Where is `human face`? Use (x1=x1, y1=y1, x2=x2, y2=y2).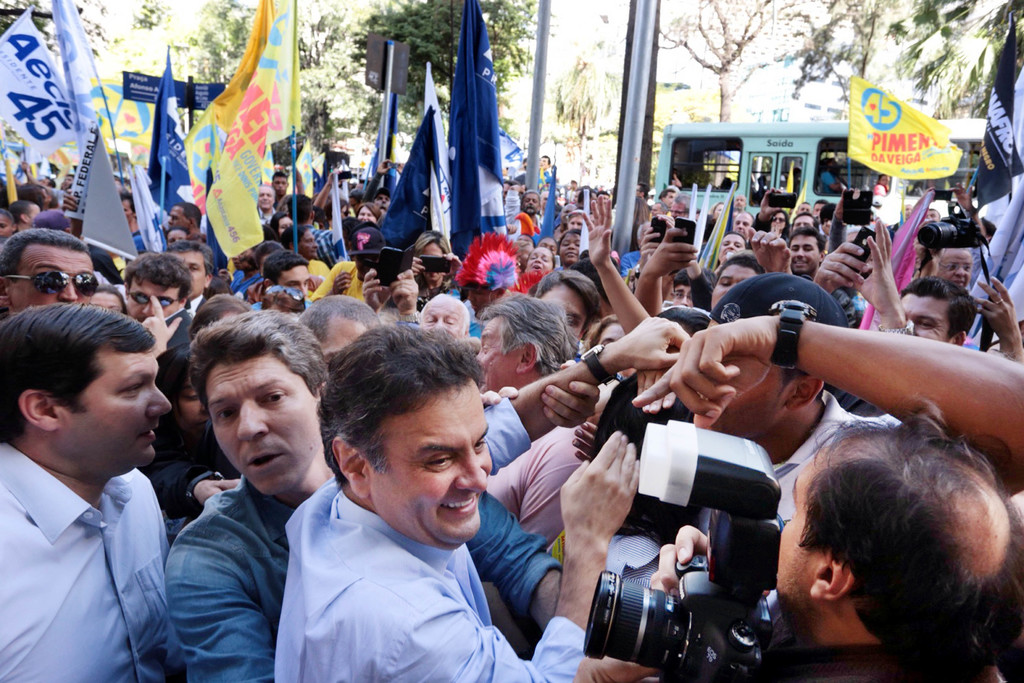
(x1=567, y1=214, x2=593, y2=234).
